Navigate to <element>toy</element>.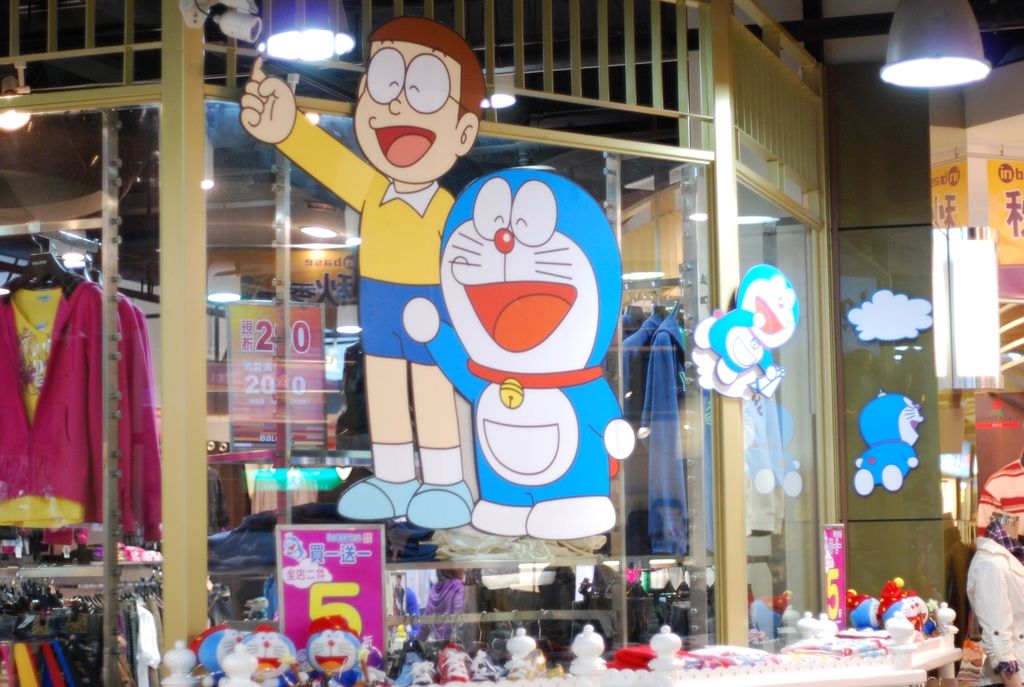
Navigation target: [x1=360, y1=109, x2=652, y2=583].
